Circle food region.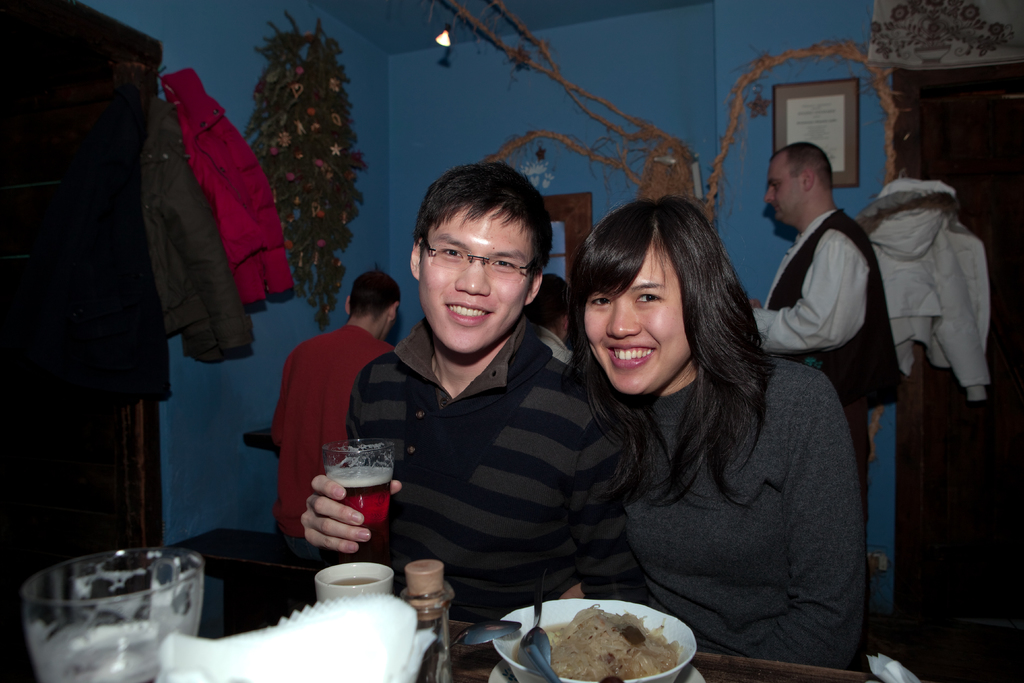
Region: 555:606:689:671.
